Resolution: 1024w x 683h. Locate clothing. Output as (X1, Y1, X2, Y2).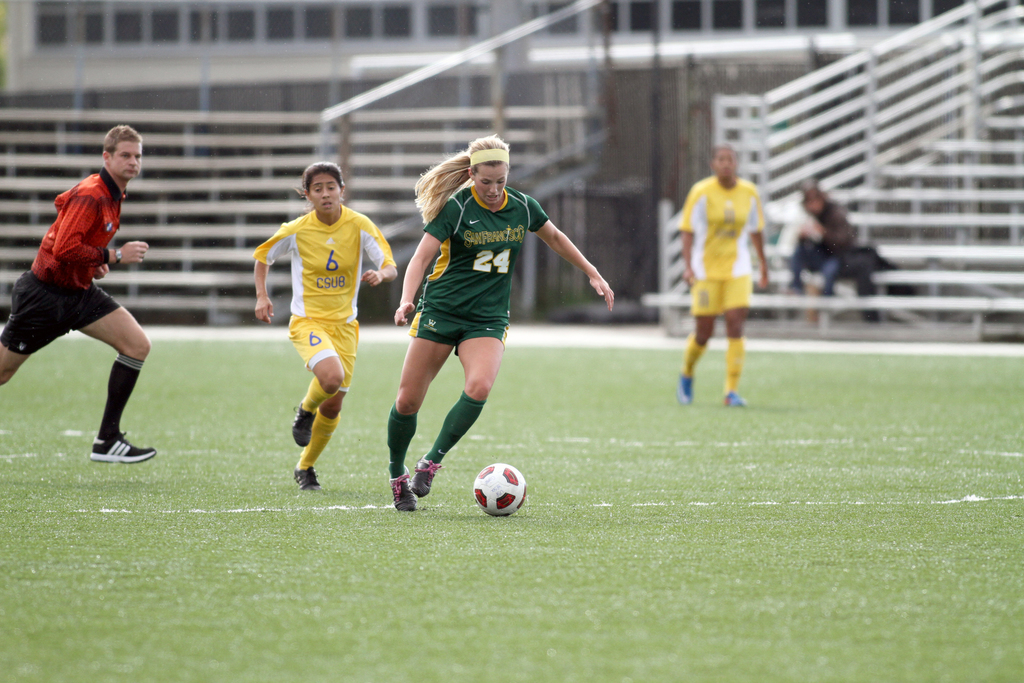
(253, 202, 394, 390).
